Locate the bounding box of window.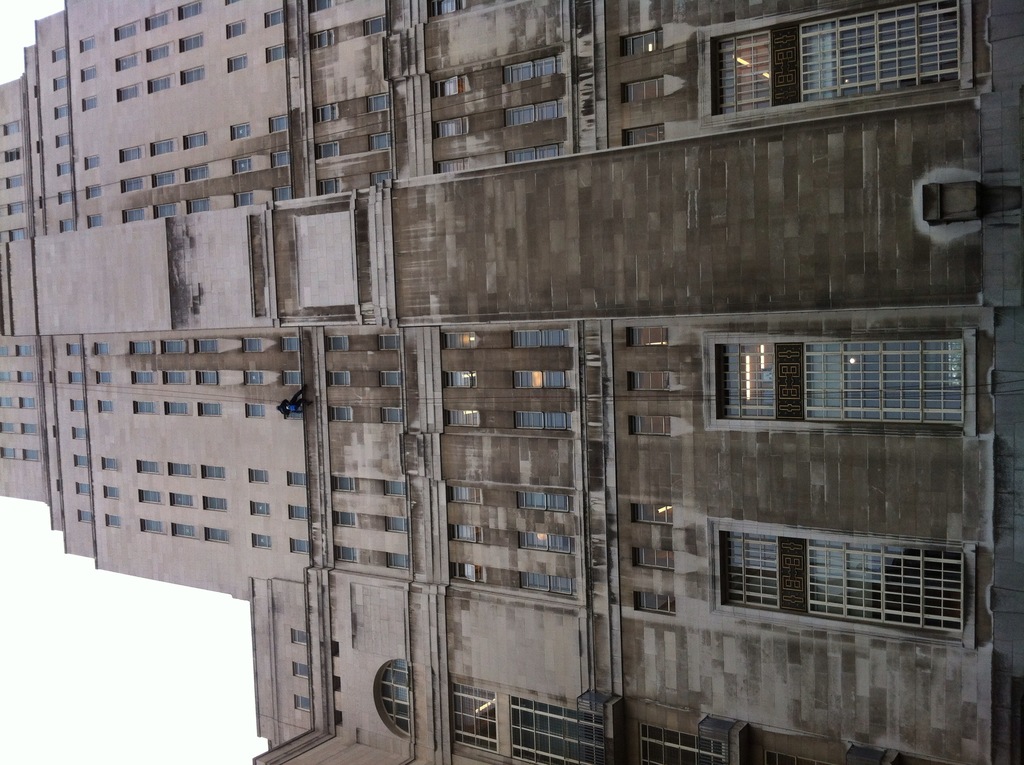
Bounding box: left=621, top=124, right=665, bottom=149.
